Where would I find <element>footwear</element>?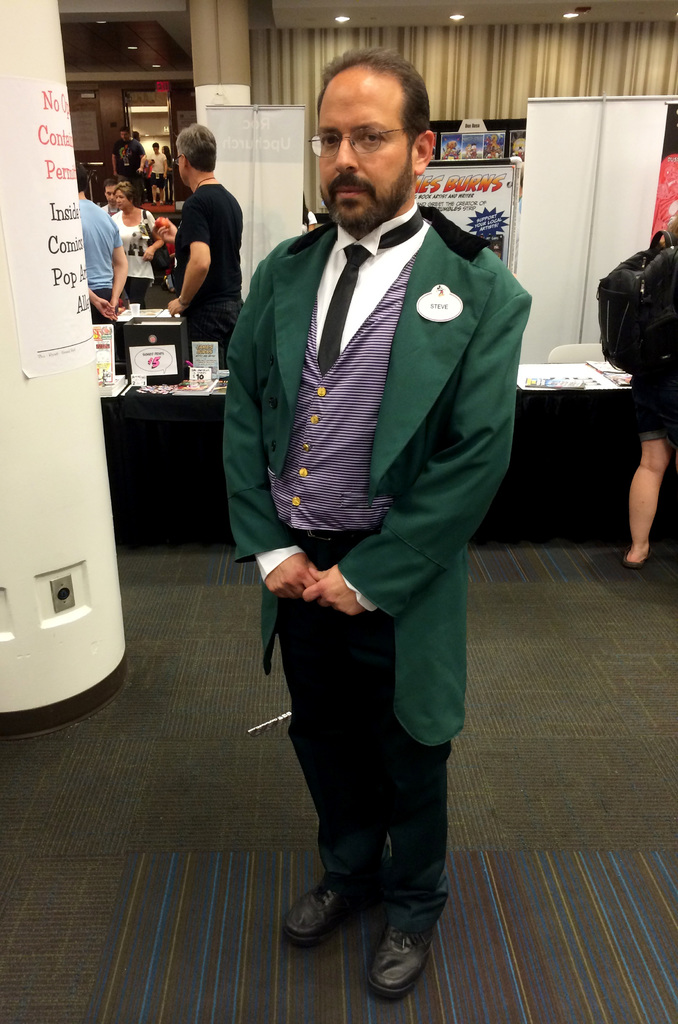
At 286, 882, 370, 948.
